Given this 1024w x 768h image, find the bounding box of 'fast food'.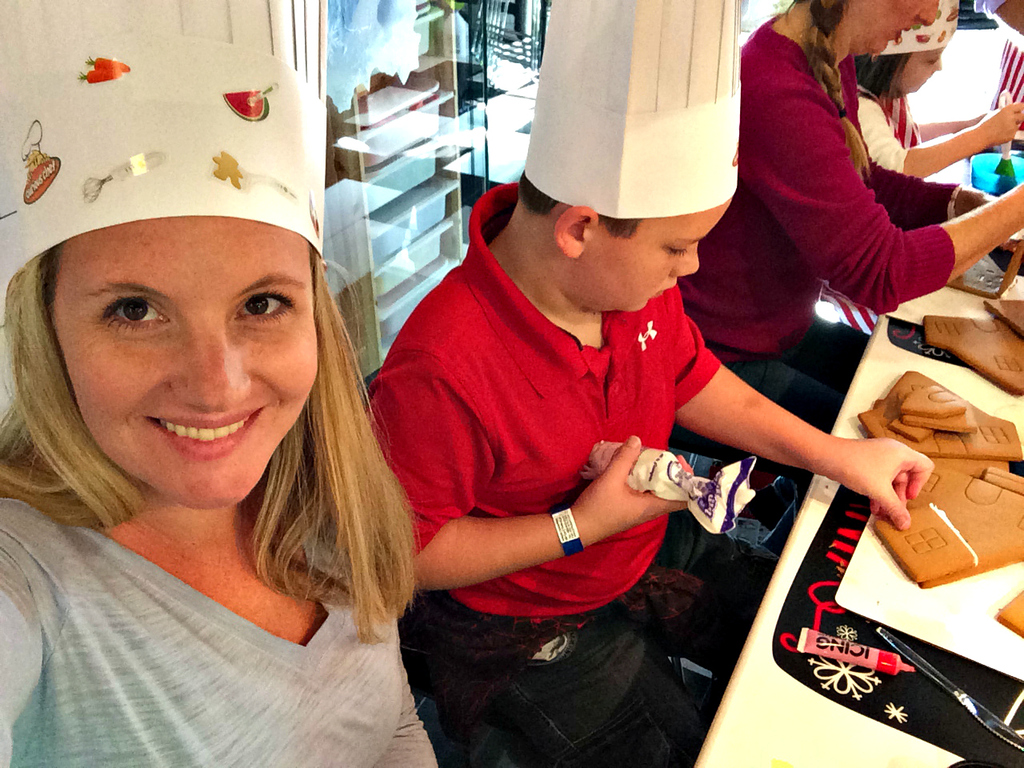
904 466 1023 562.
